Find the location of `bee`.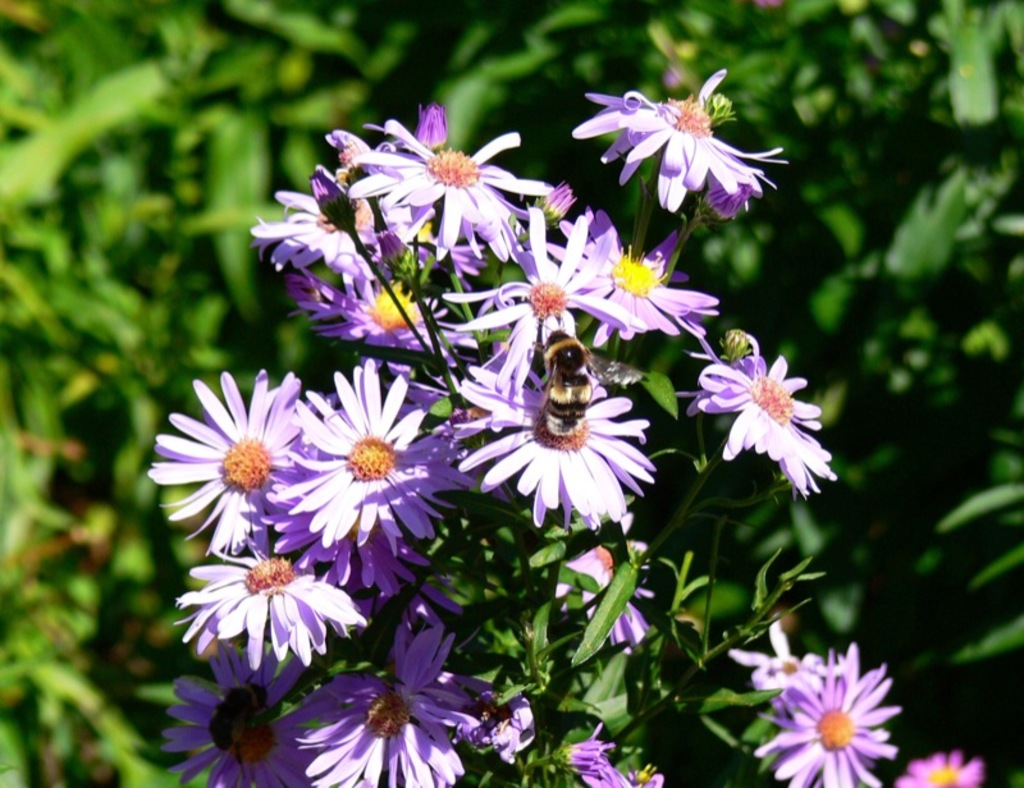
Location: 515, 336, 613, 425.
